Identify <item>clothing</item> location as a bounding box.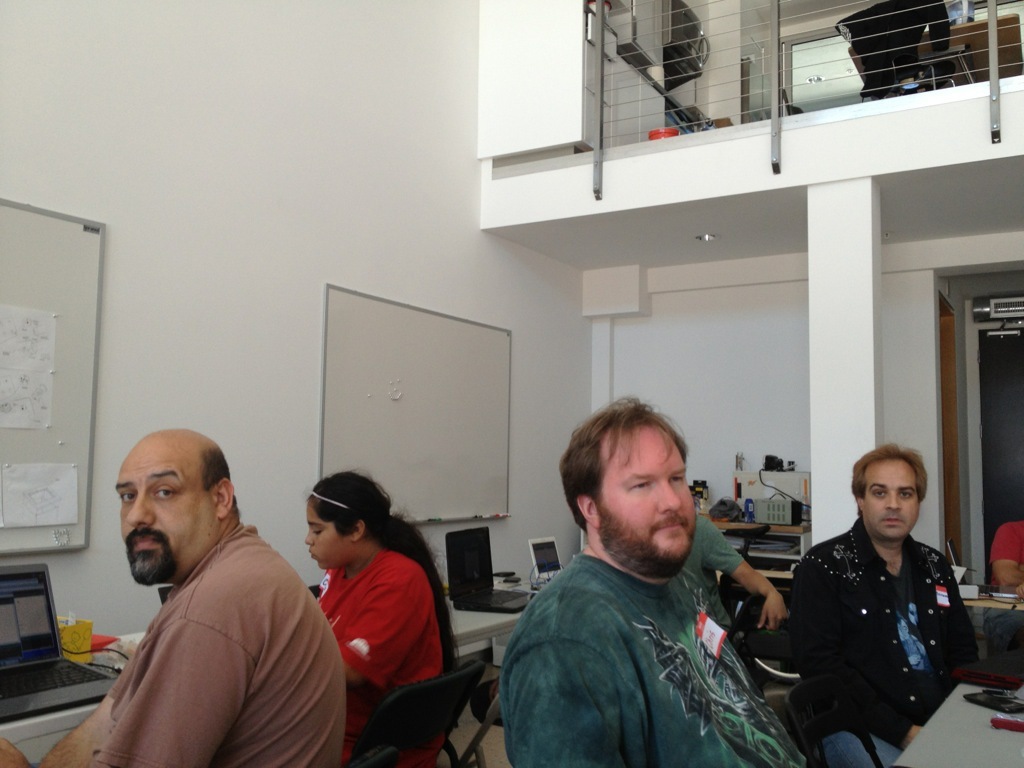
{"left": 503, "top": 548, "right": 801, "bottom": 767}.
